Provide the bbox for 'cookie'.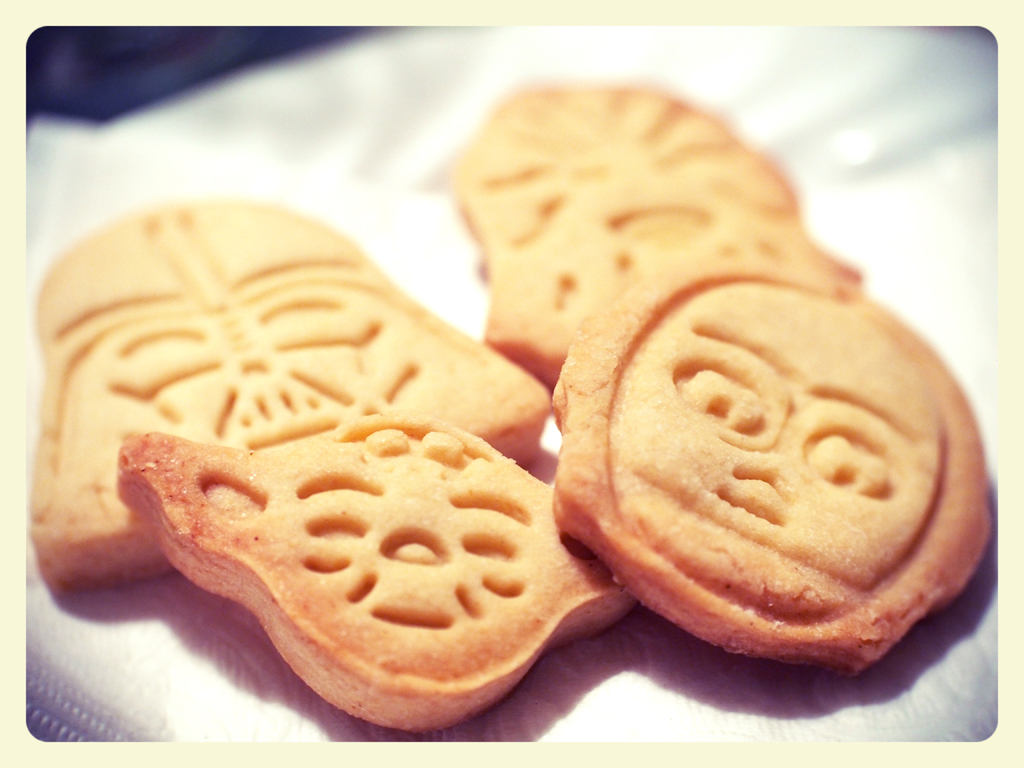
451,79,865,388.
